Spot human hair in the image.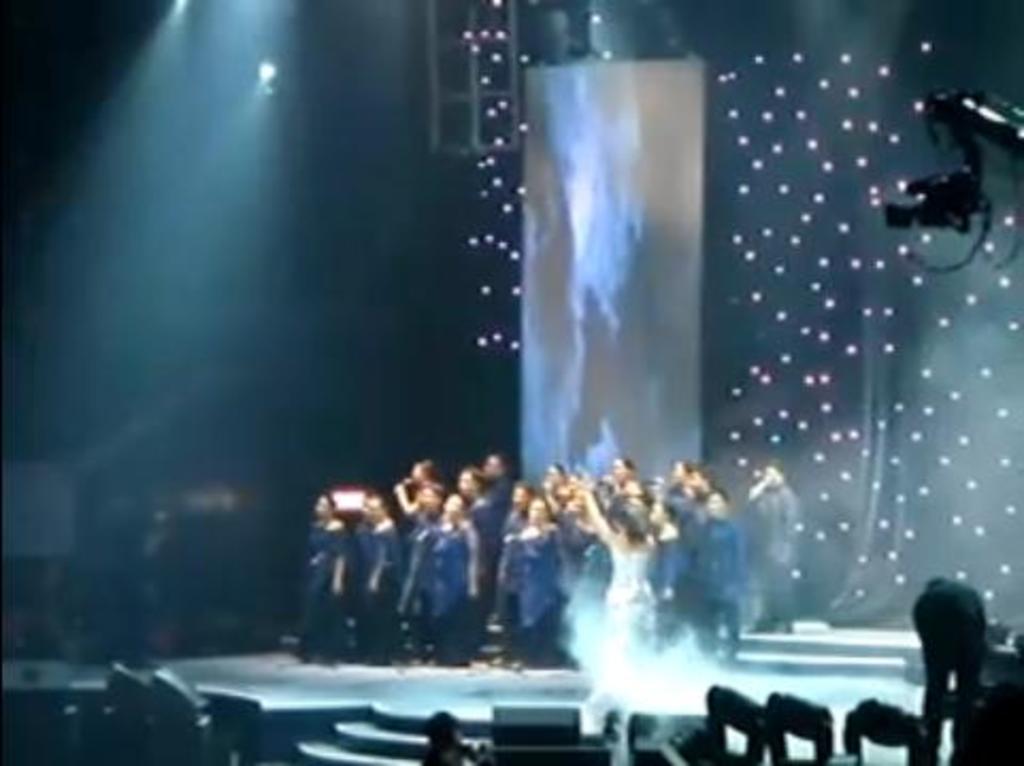
human hair found at [x1=611, y1=494, x2=645, y2=538].
